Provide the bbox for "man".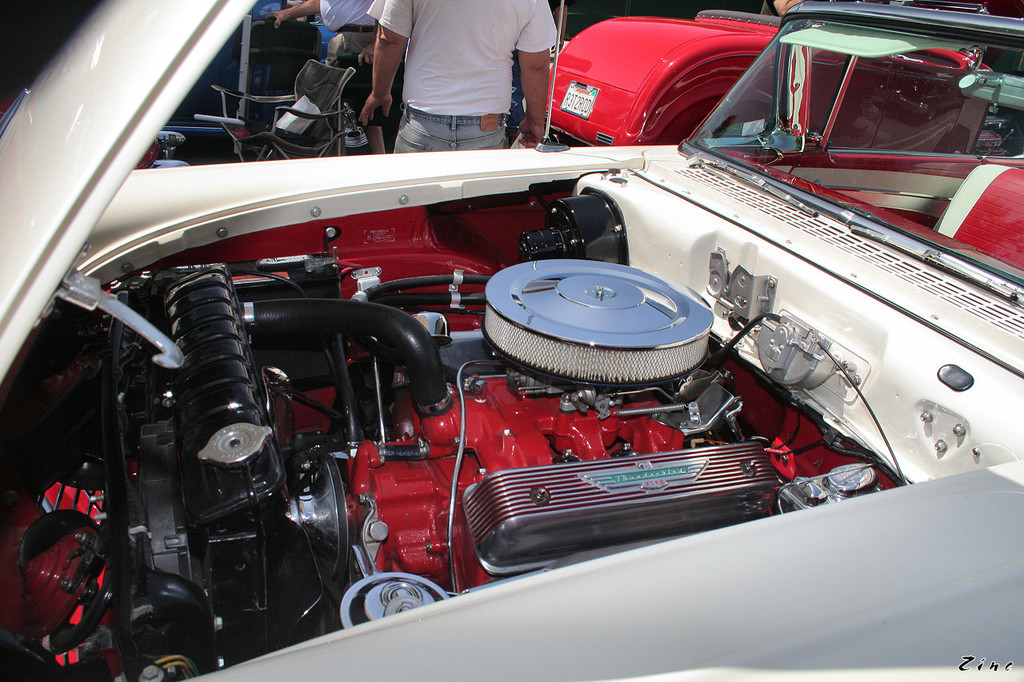
<region>354, 0, 558, 147</region>.
